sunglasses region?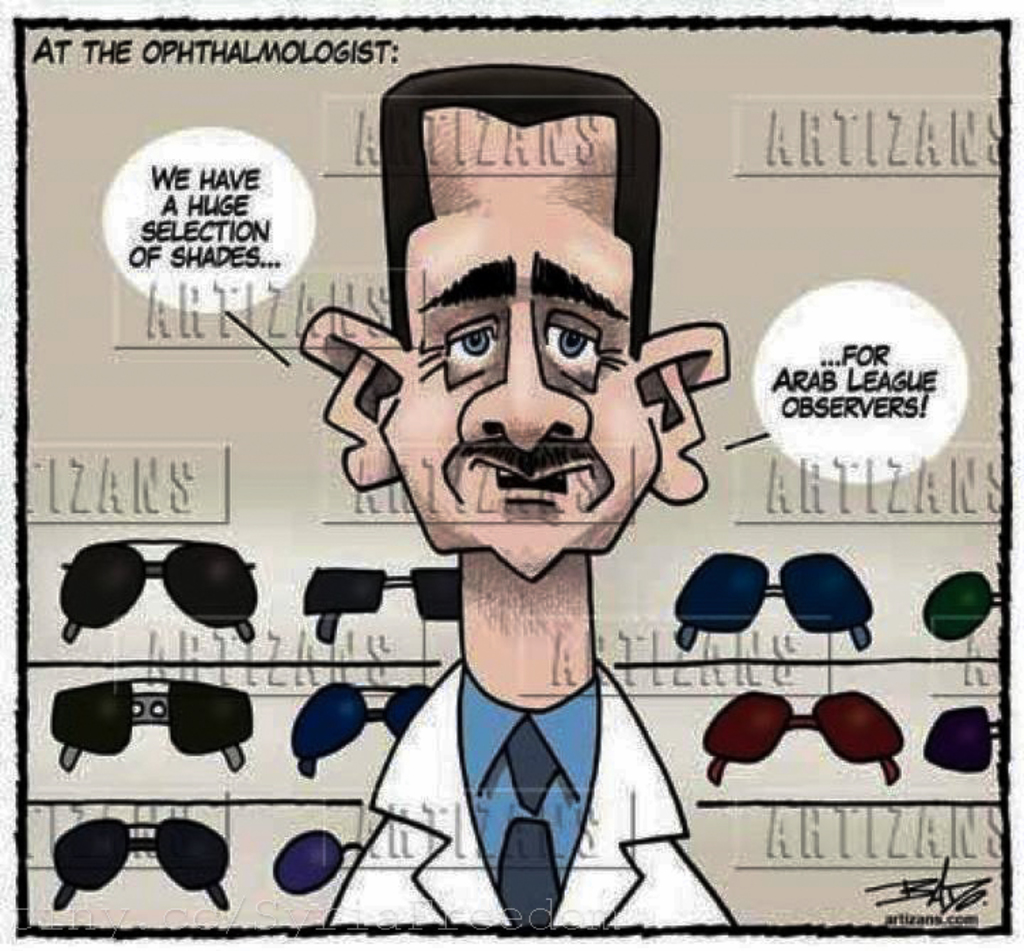
pyautogui.locateOnScreen(690, 692, 902, 785)
